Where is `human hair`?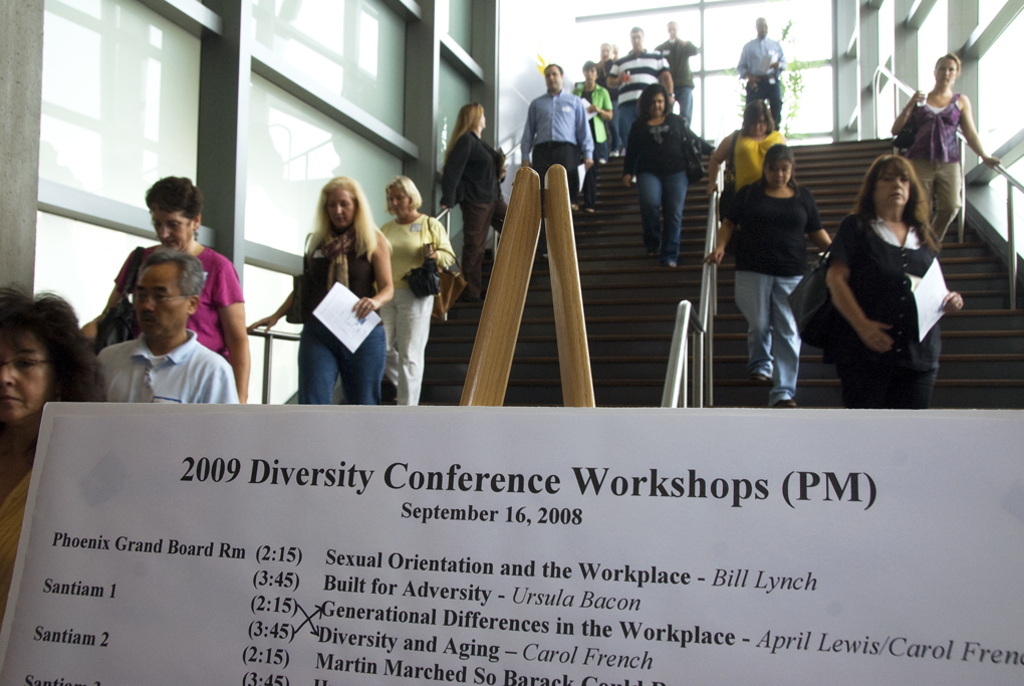
box(628, 27, 644, 37).
